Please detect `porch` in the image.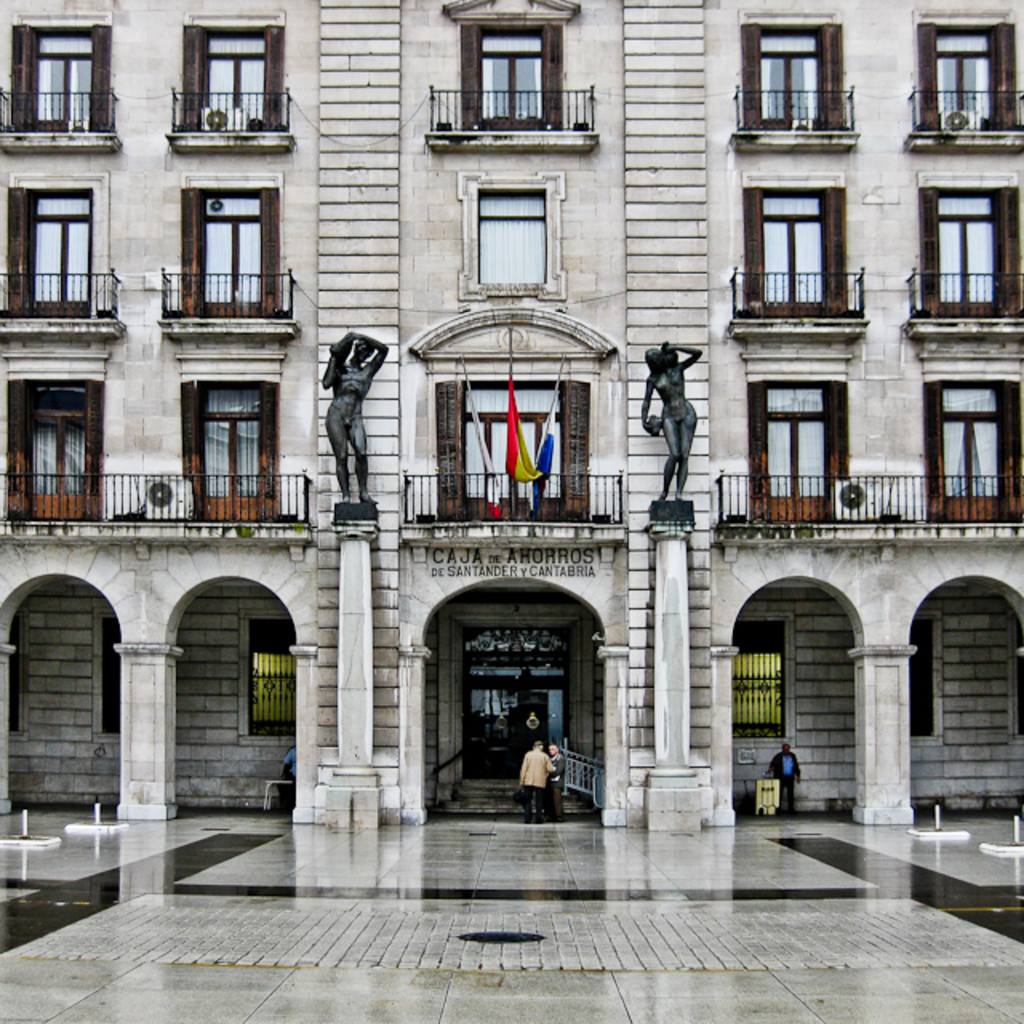
(0,75,123,150).
